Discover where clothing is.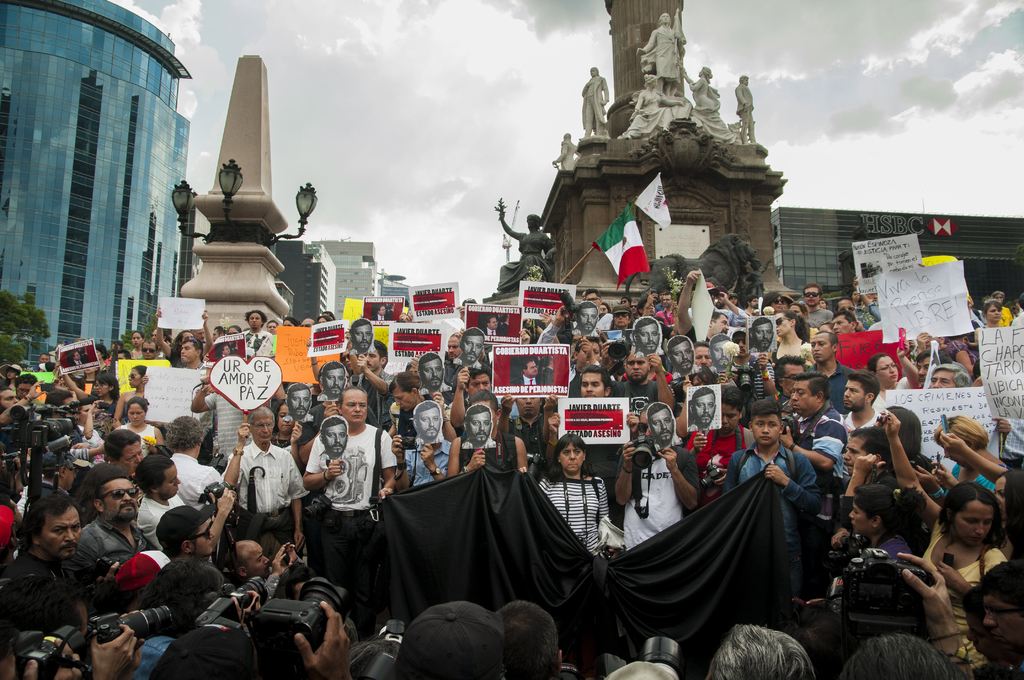
Discovered at <region>506, 414, 554, 451</region>.
